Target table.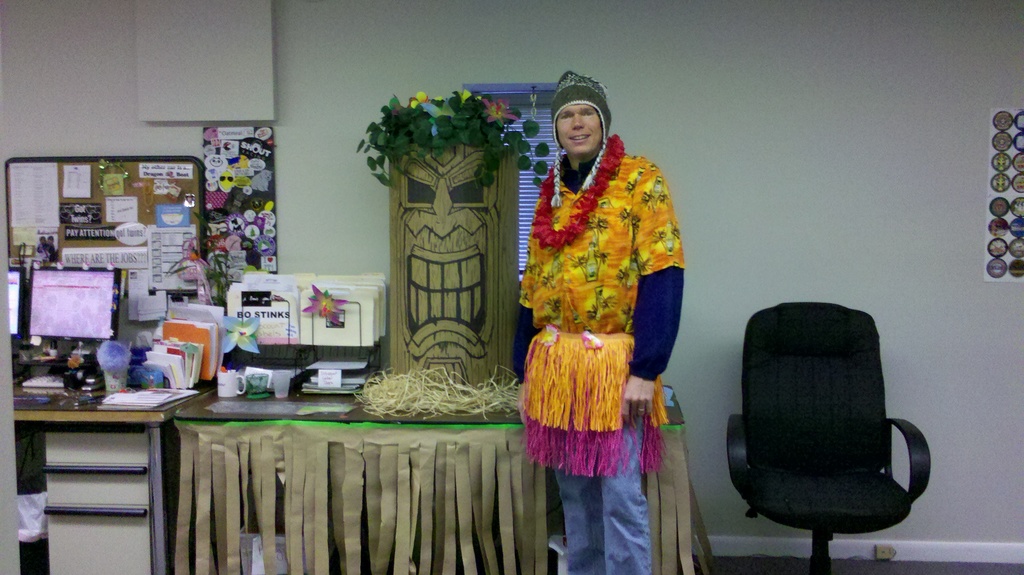
Target region: pyautogui.locateOnScreen(13, 383, 215, 574).
